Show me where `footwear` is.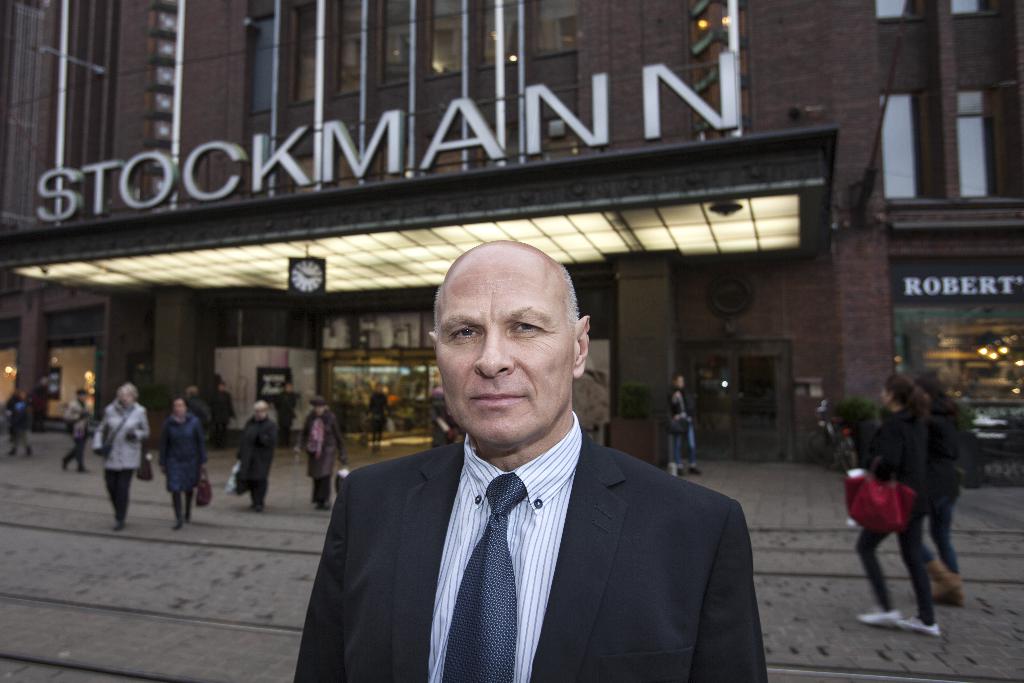
`footwear` is at 853,597,899,630.
